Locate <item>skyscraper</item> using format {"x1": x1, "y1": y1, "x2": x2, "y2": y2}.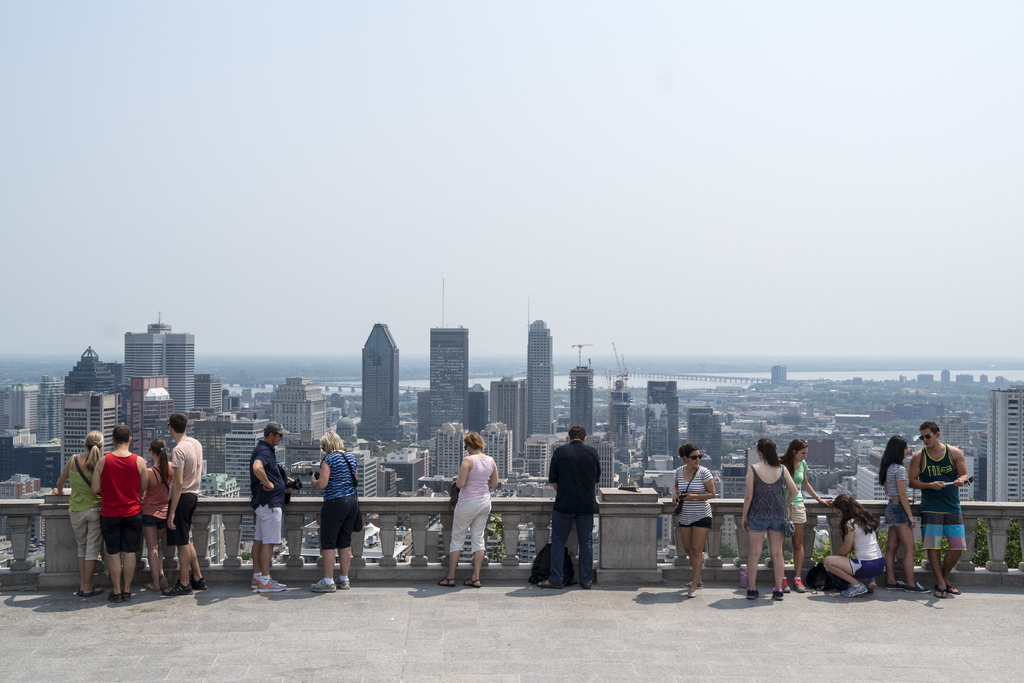
{"x1": 0, "y1": 373, "x2": 58, "y2": 450}.
